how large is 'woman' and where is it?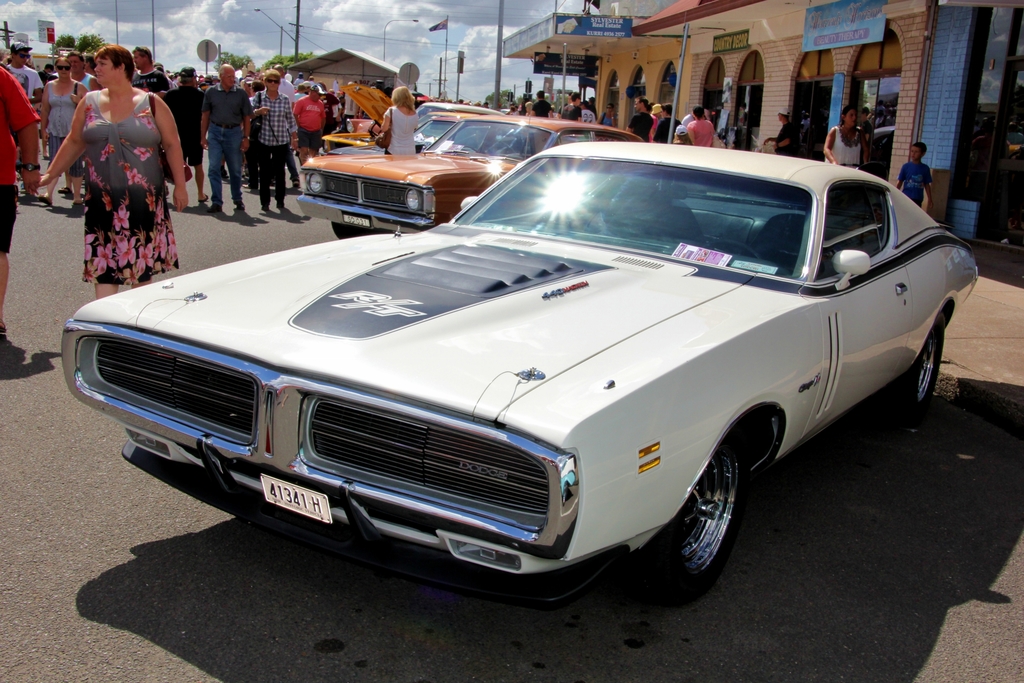
Bounding box: box(820, 106, 860, 172).
